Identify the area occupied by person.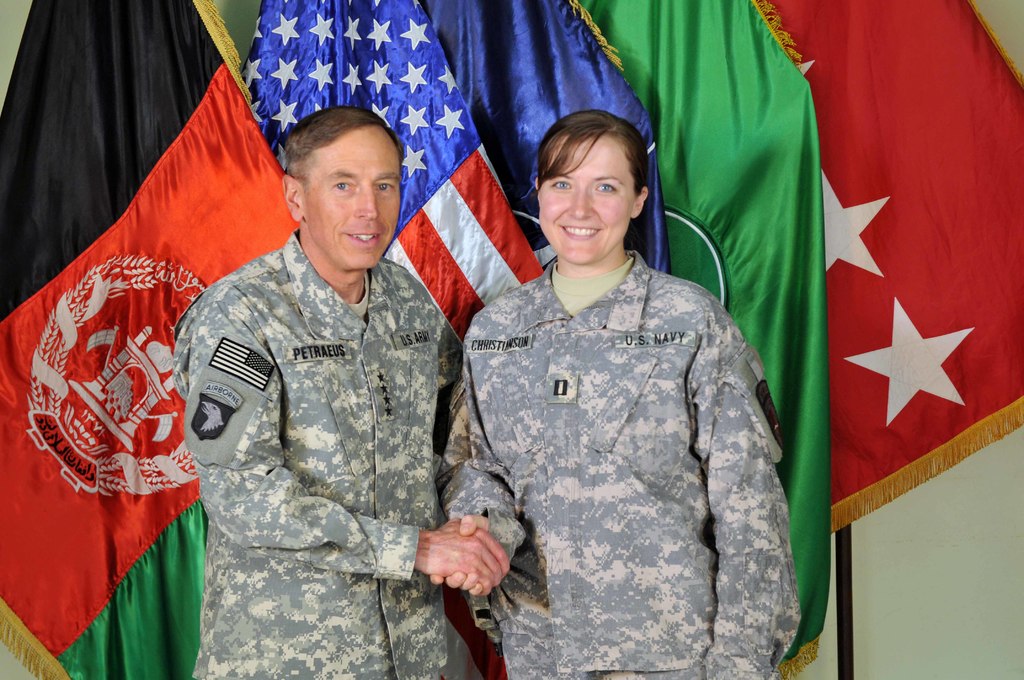
Area: x1=451, y1=121, x2=792, y2=676.
